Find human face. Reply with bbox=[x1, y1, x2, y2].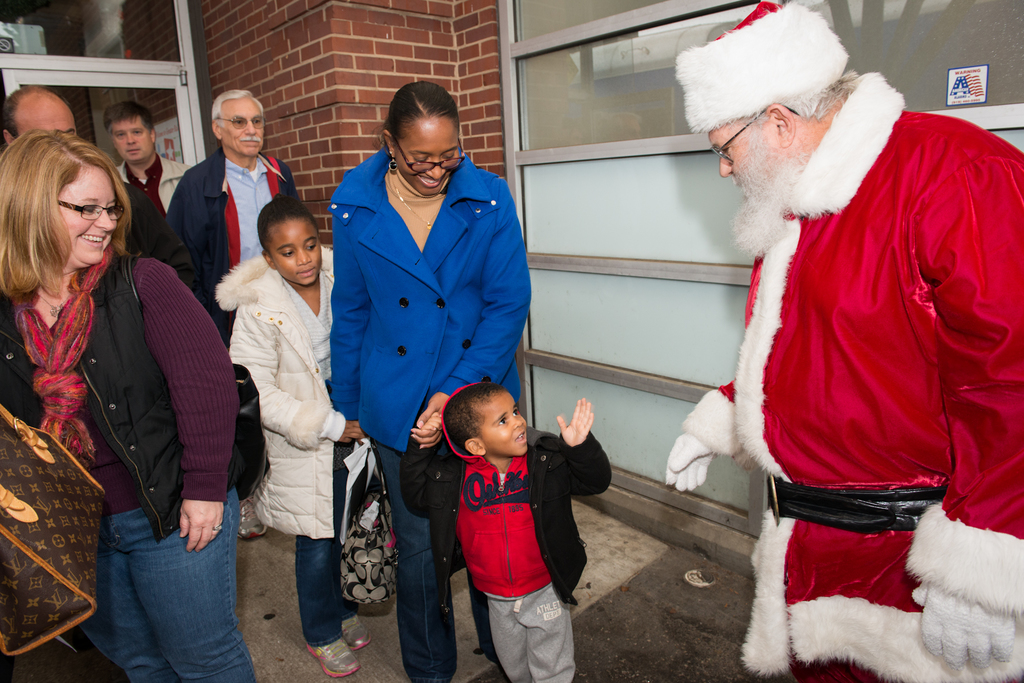
bbox=[113, 119, 152, 164].
